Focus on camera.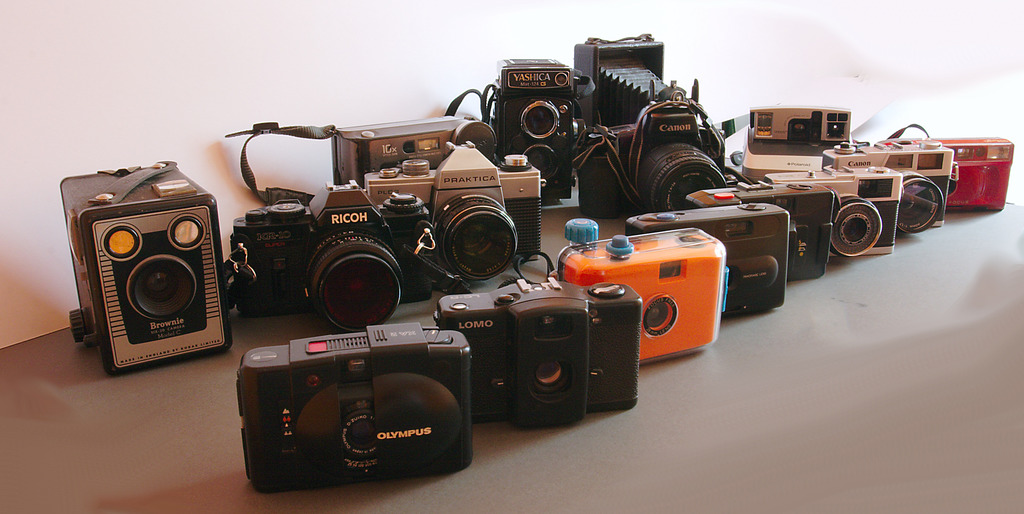
Focused at x1=234 y1=320 x2=473 y2=492.
